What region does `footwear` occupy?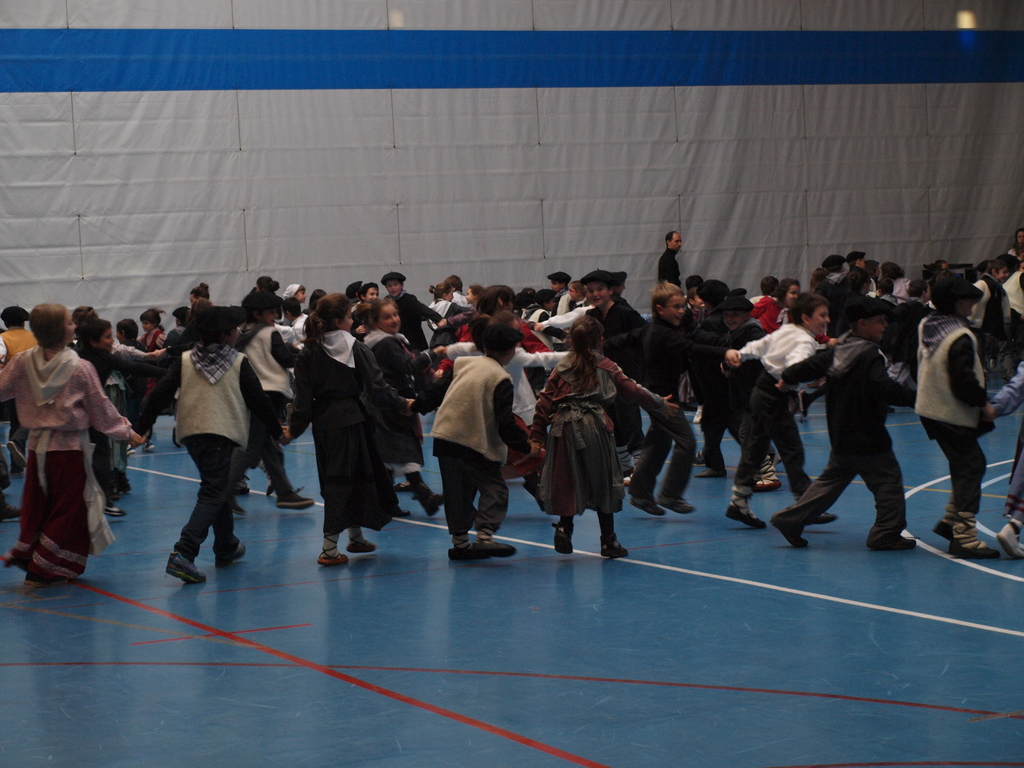
(x1=111, y1=470, x2=133, y2=491).
